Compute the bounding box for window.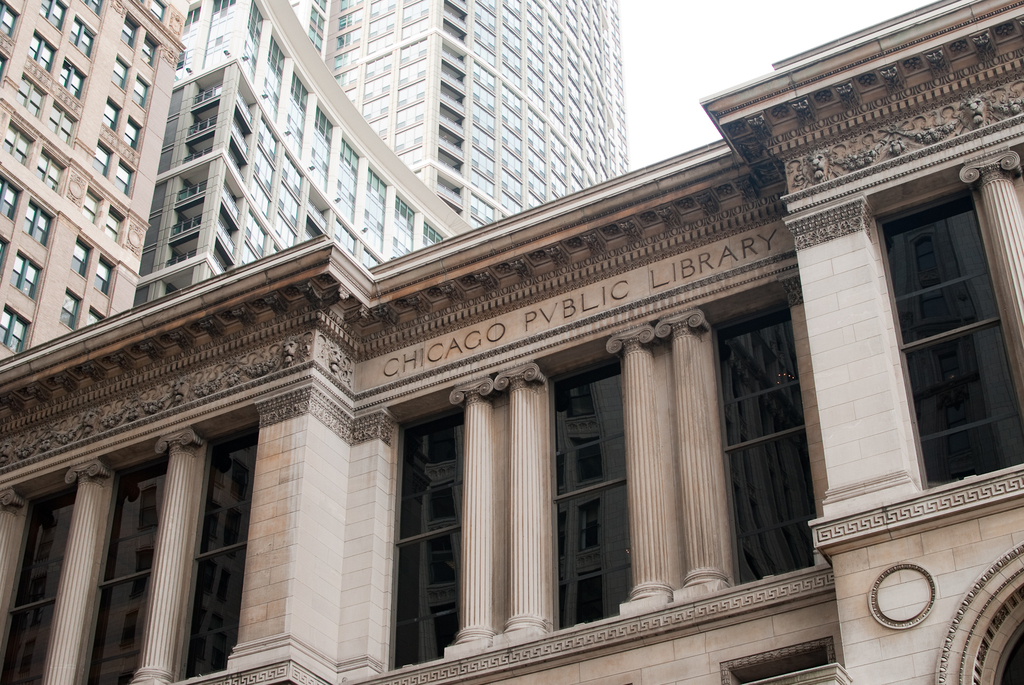
region(140, 35, 156, 65).
